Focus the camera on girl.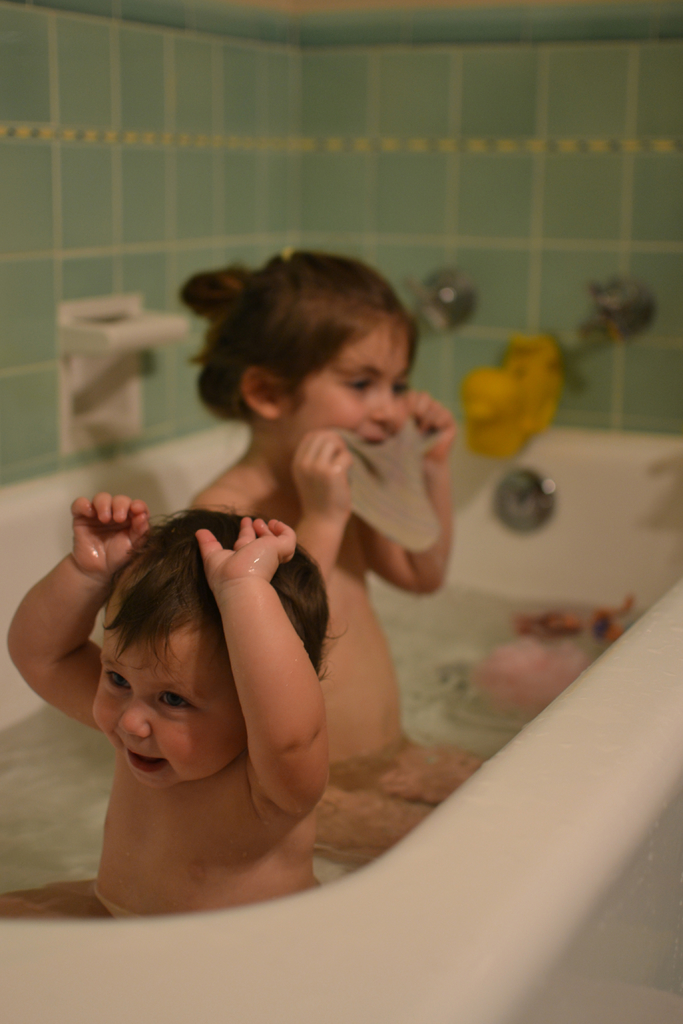
Focus region: bbox=(179, 251, 488, 854).
